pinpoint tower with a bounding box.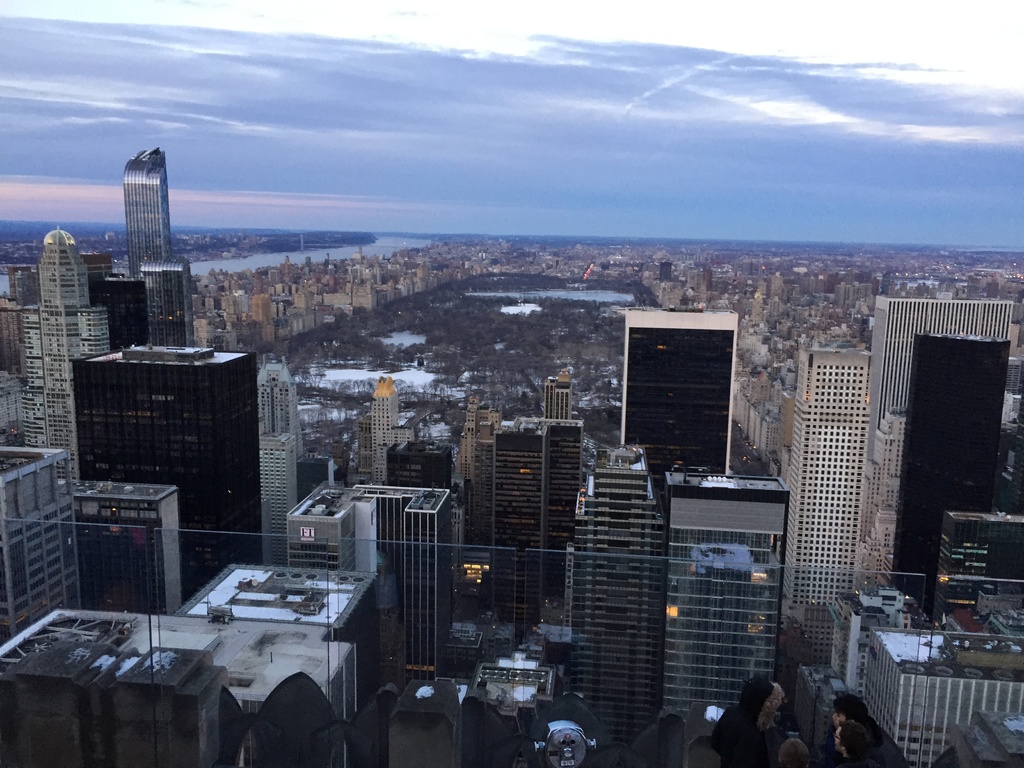
x1=897, y1=328, x2=1010, y2=630.
